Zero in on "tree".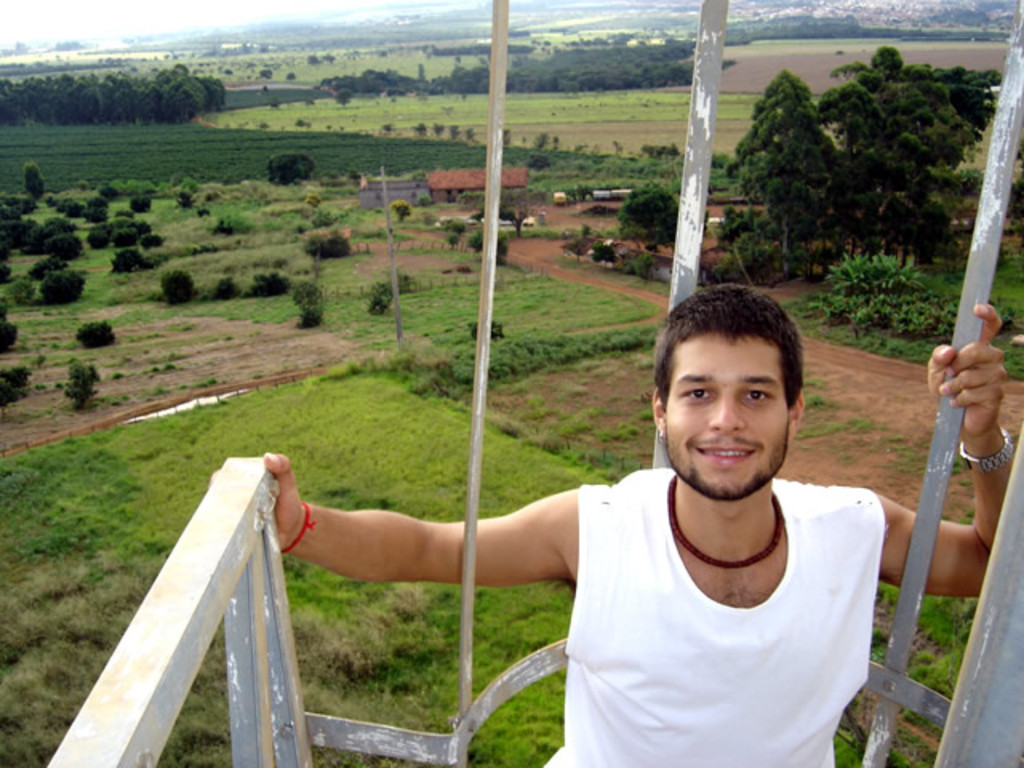
Zeroed in: 213/270/242/298.
